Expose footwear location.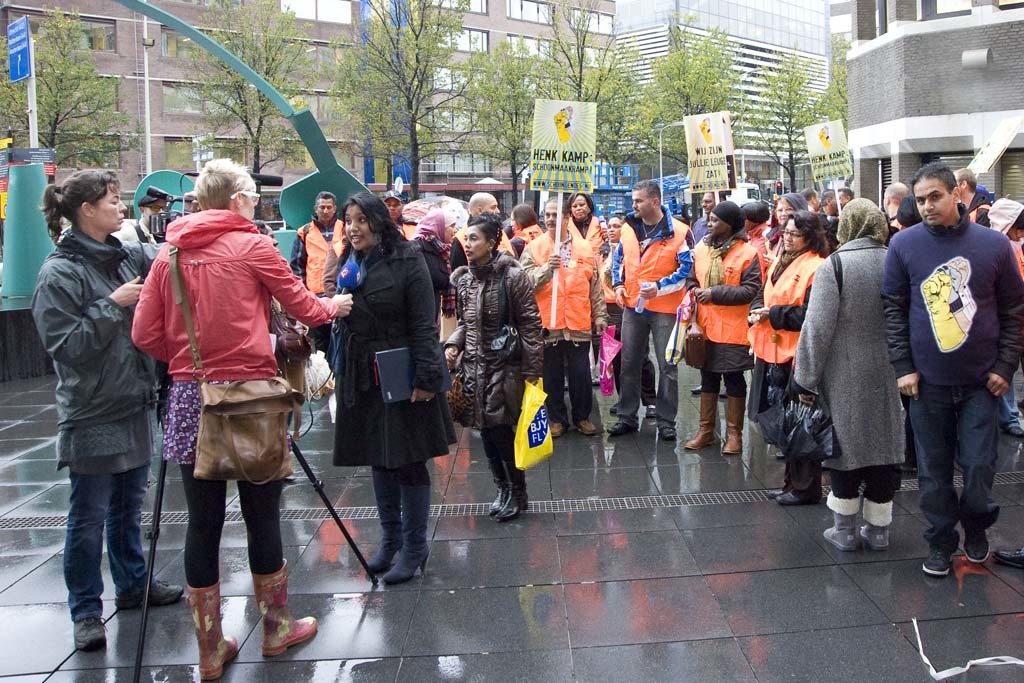
Exposed at [x1=918, y1=525, x2=956, y2=578].
